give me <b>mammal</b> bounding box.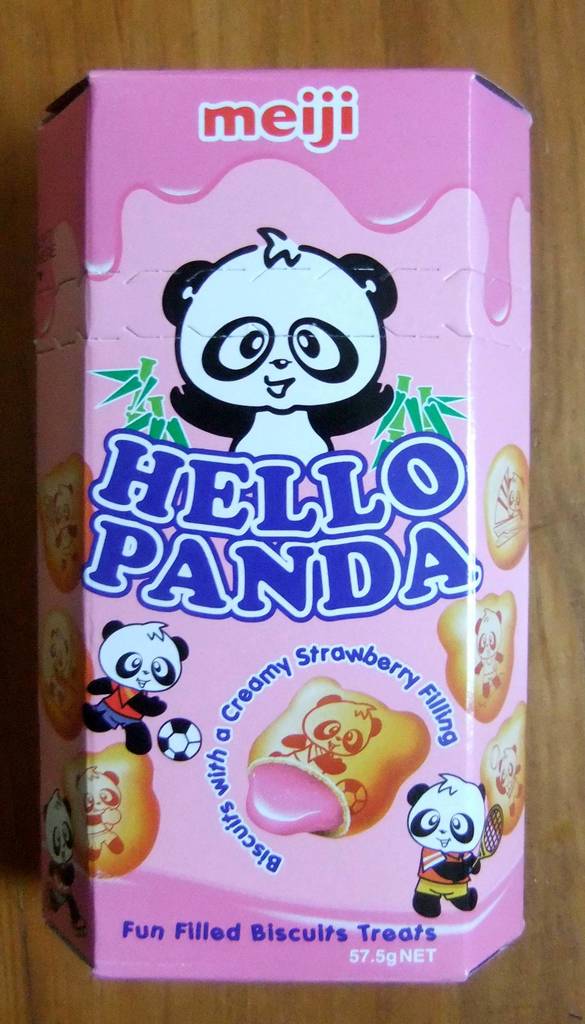
410, 754, 511, 908.
